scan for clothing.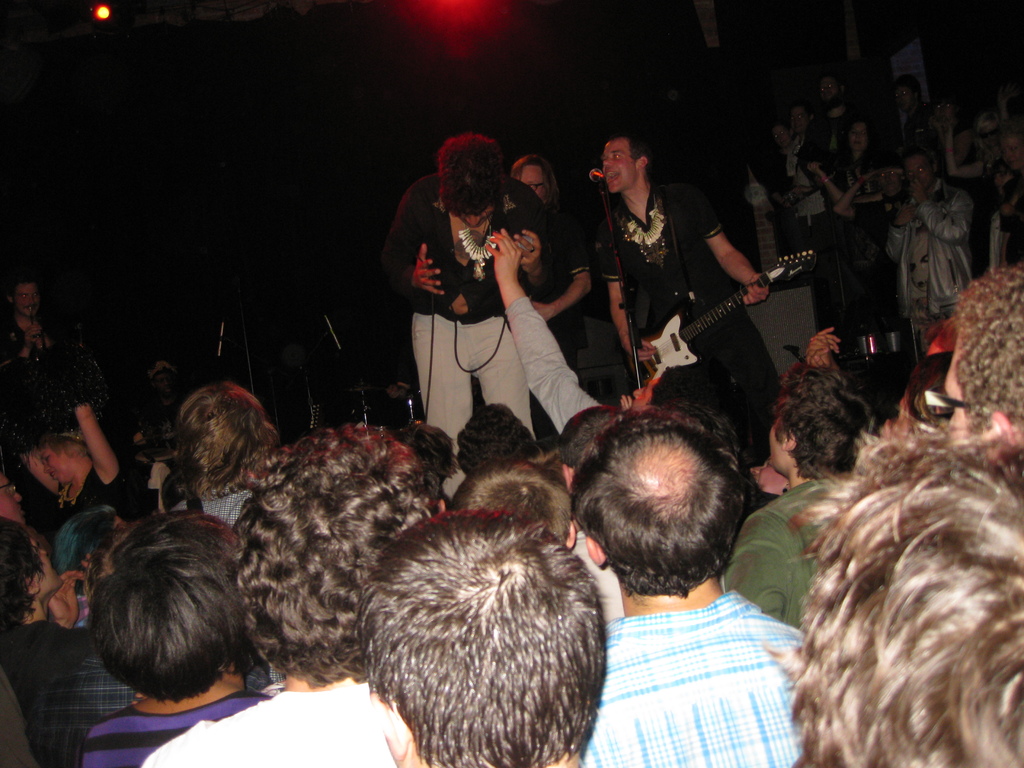
Scan result: bbox=(733, 468, 842, 624).
